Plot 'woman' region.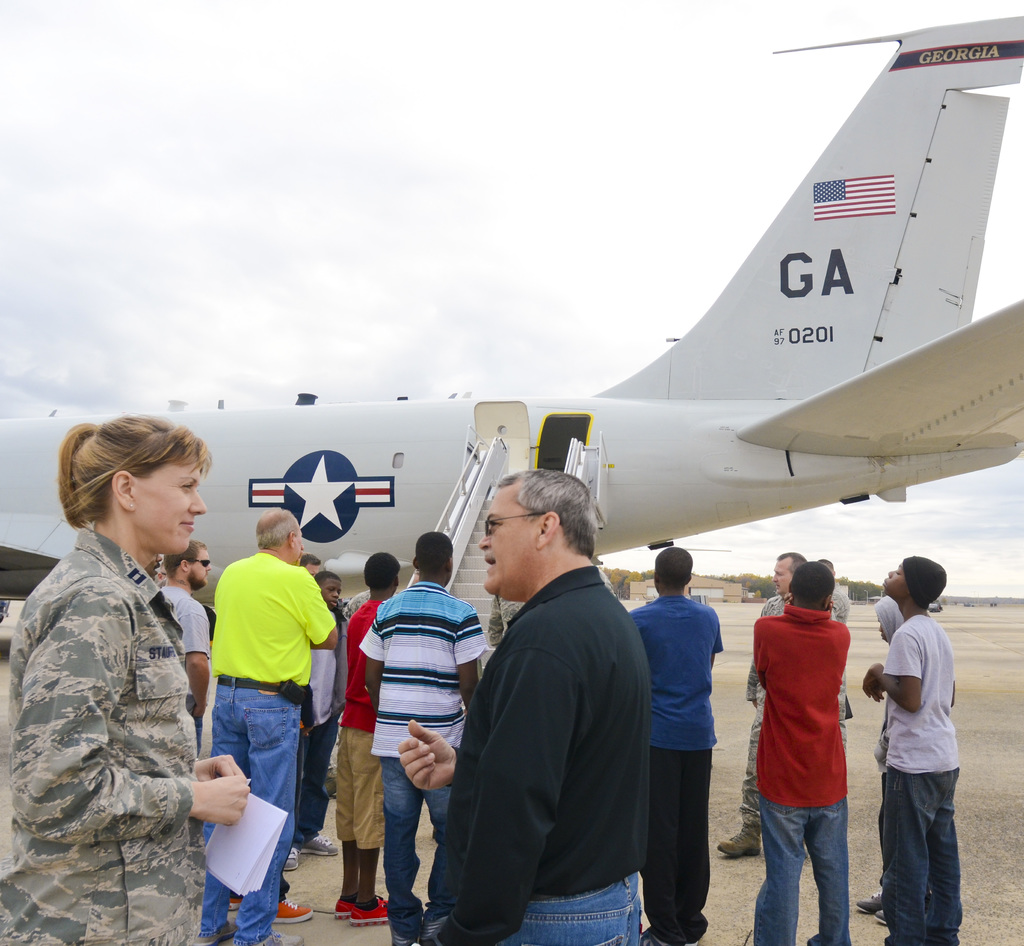
Plotted at box=[161, 544, 224, 834].
